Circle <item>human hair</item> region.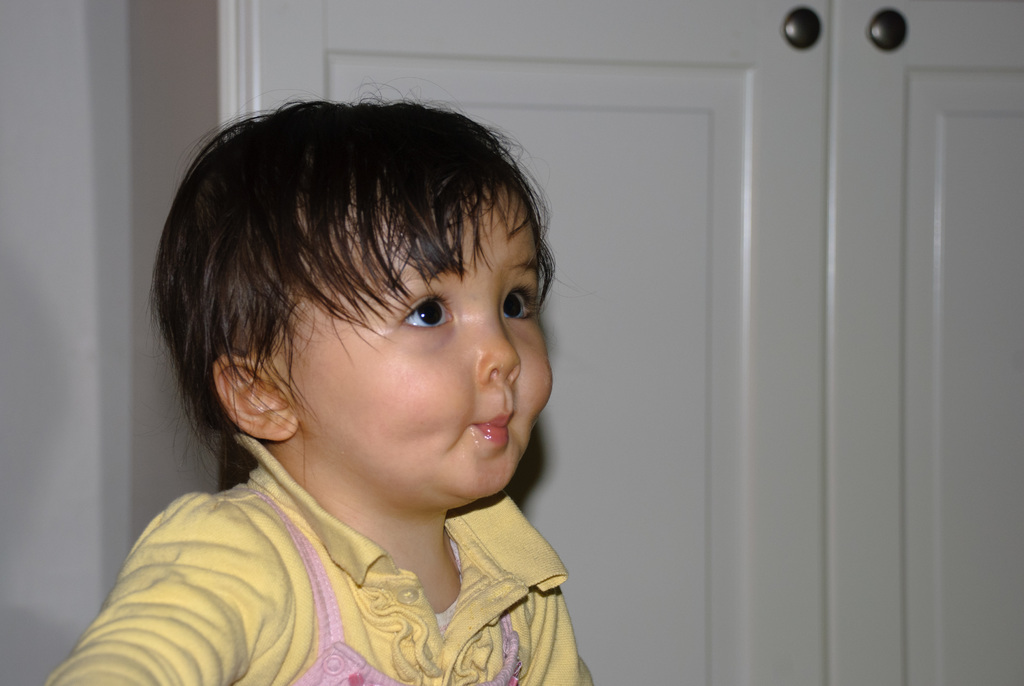
Region: bbox=(138, 94, 513, 517).
